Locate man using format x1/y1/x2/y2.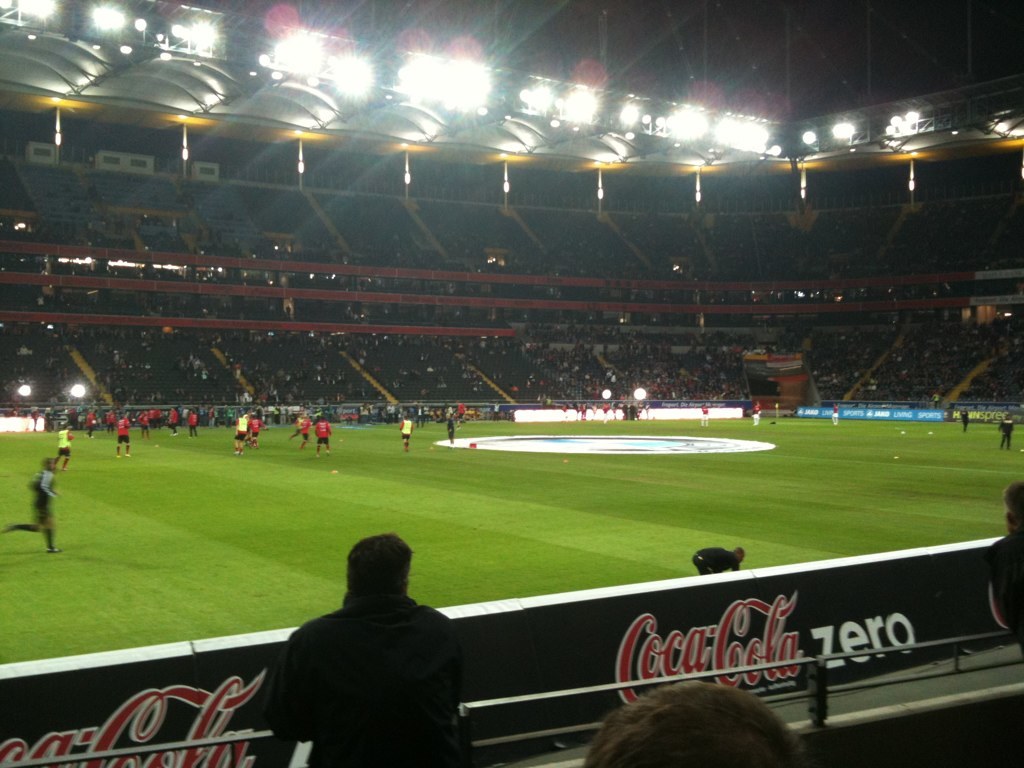
248/411/267/445.
